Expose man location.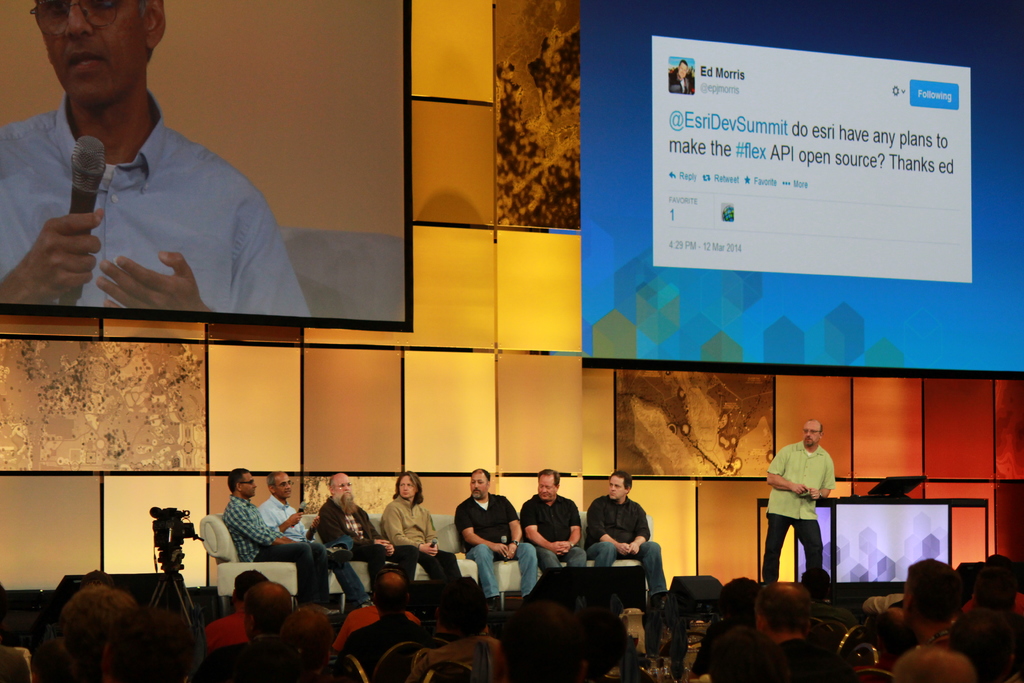
Exposed at [209,588,296,682].
